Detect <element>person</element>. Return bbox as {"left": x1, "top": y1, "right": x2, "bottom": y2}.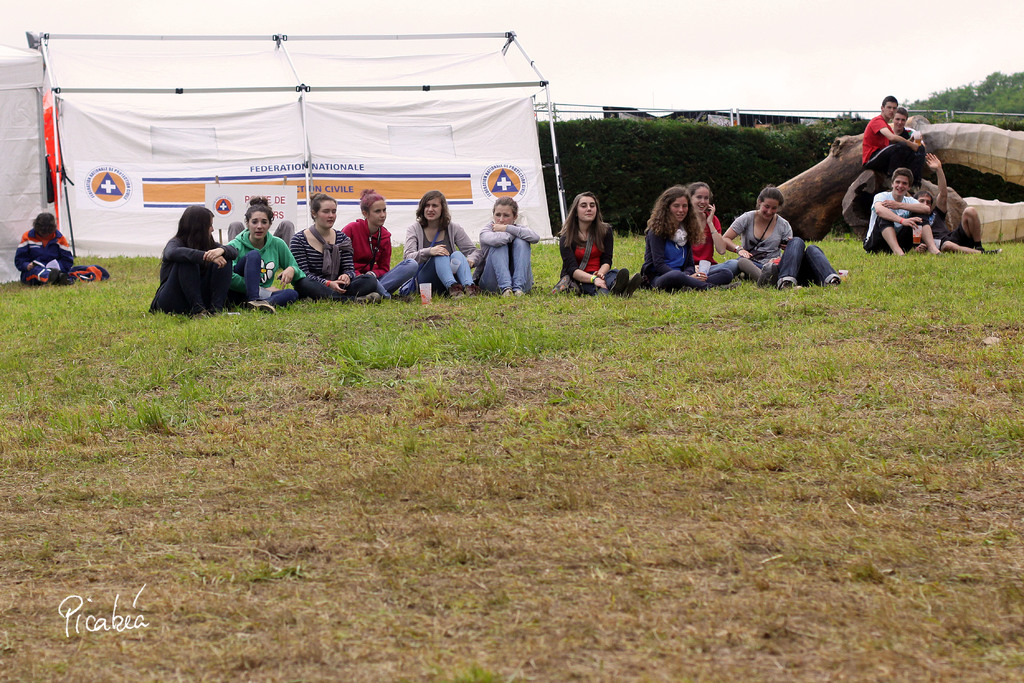
{"left": 148, "top": 204, "right": 239, "bottom": 321}.
